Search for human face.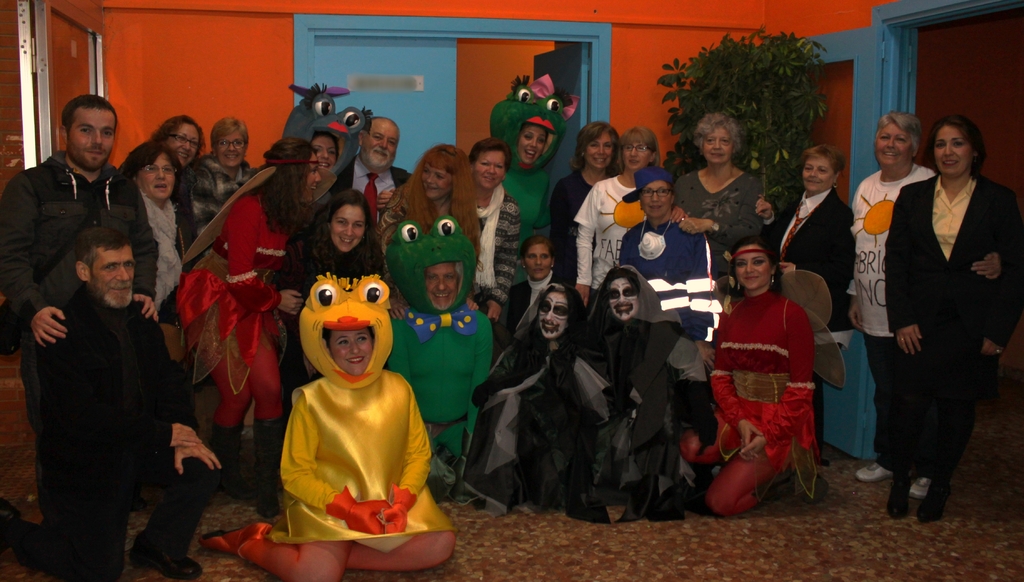
Found at [left=588, top=134, right=616, bottom=169].
